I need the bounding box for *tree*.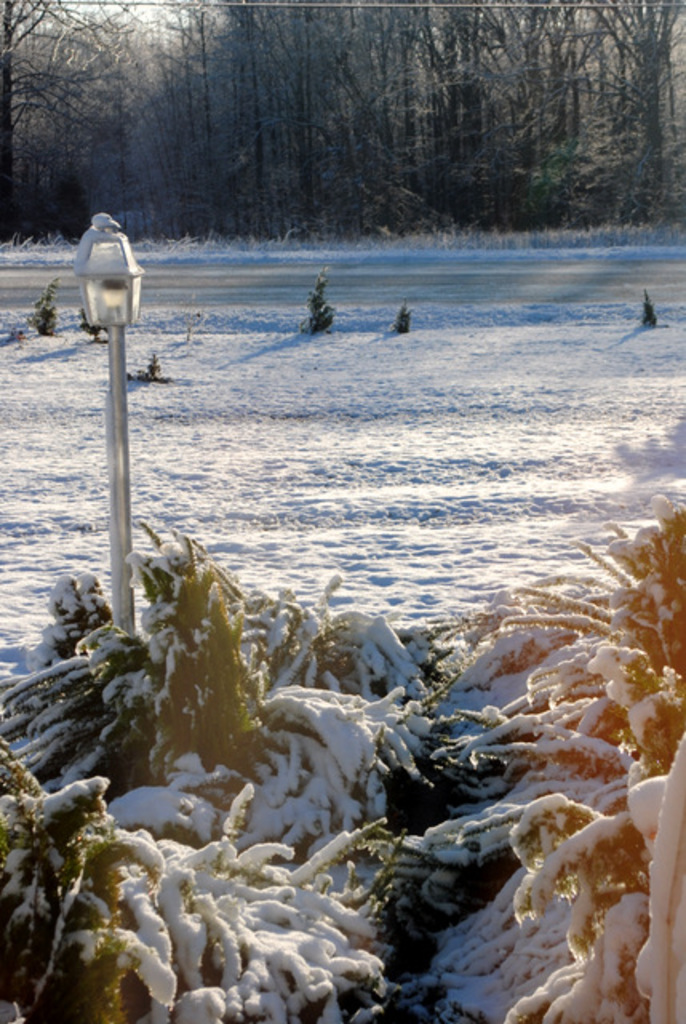
Here it is: (344, 5, 405, 195).
